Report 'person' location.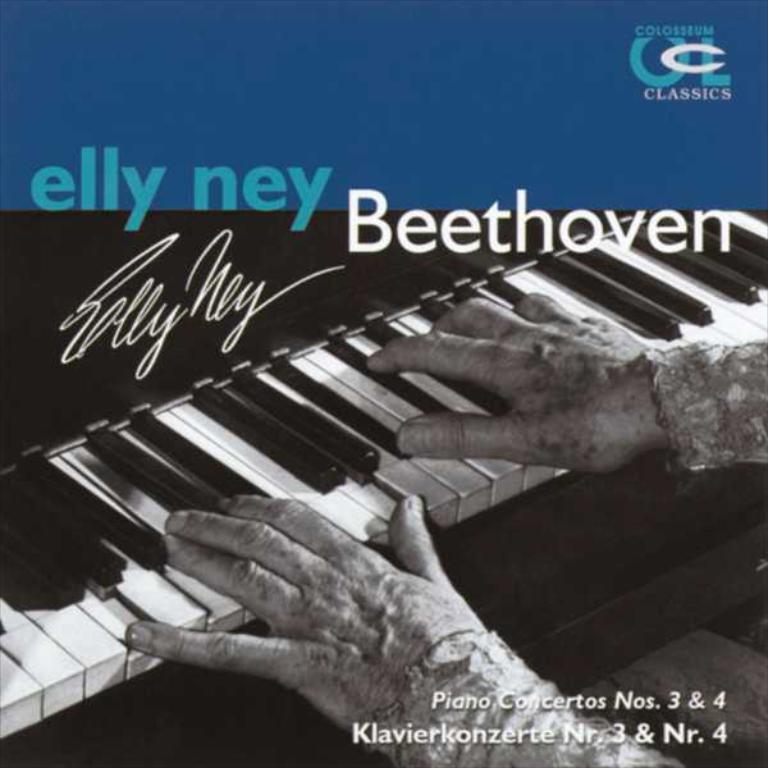
Report: 125, 288, 767, 767.
